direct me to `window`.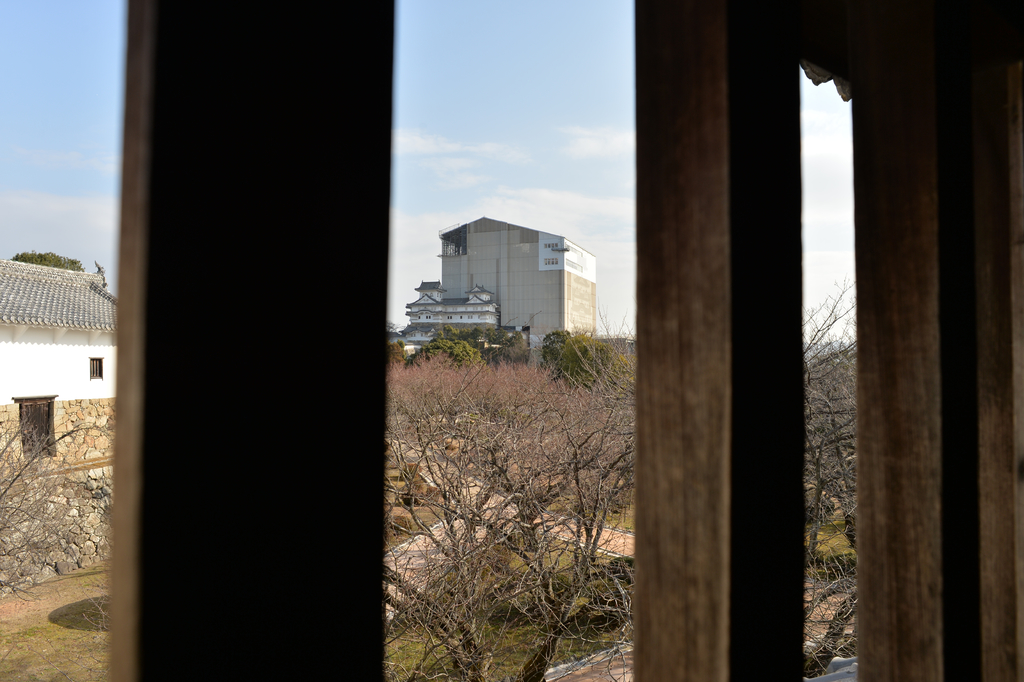
Direction: (x1=12, y1=395, x2=57, y2=461).
